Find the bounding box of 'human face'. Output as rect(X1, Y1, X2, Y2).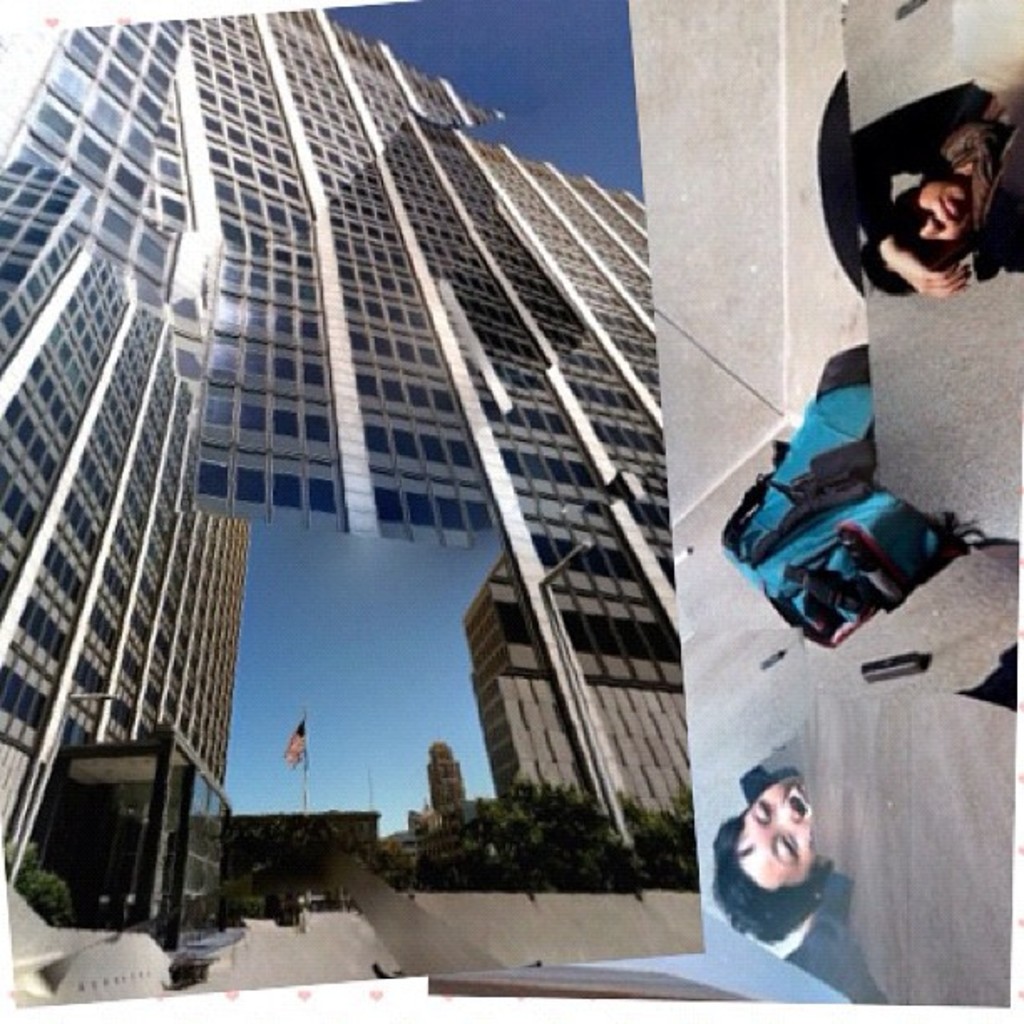
rect(750, 780, 808, 870).
